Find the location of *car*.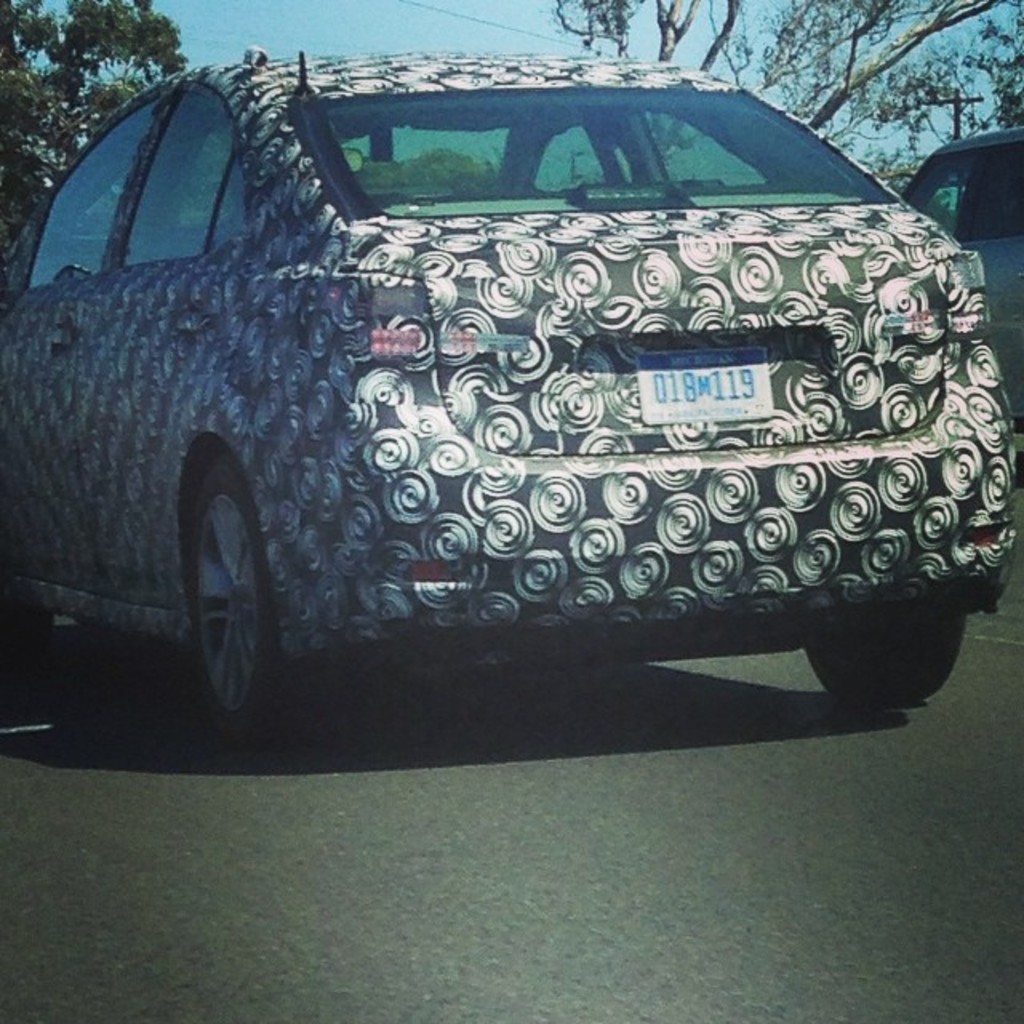
Location: [left=902, top=133, right=1018, bottom=421].
